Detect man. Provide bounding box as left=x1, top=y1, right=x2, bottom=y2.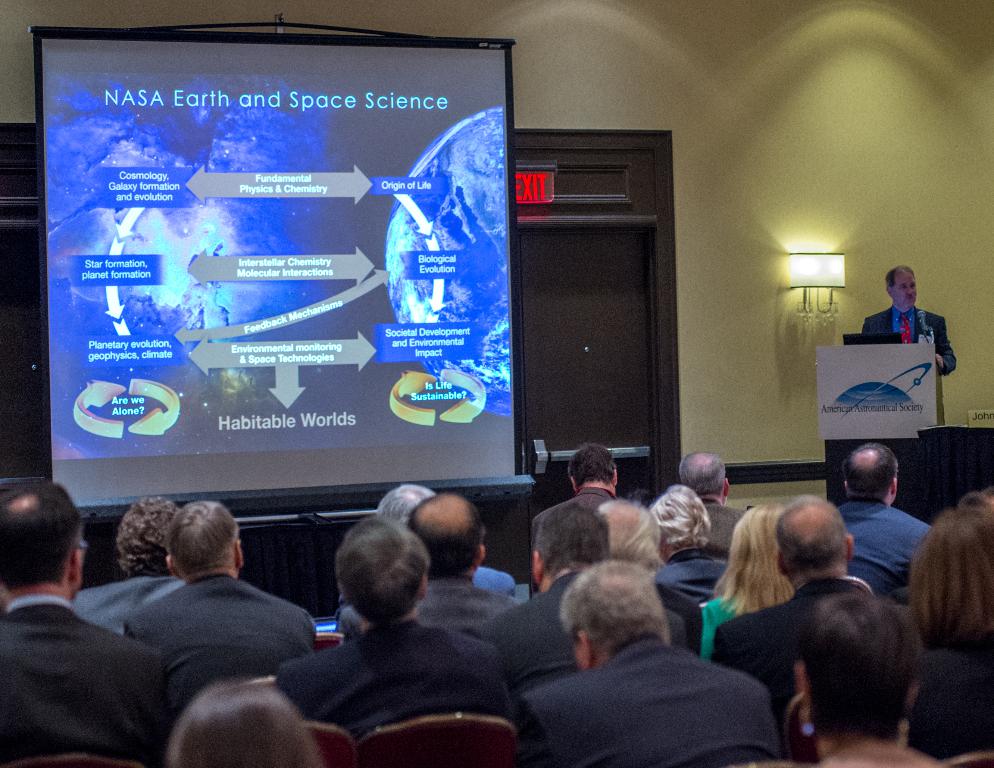
left=125, top=506, right=312, bottom=716.
